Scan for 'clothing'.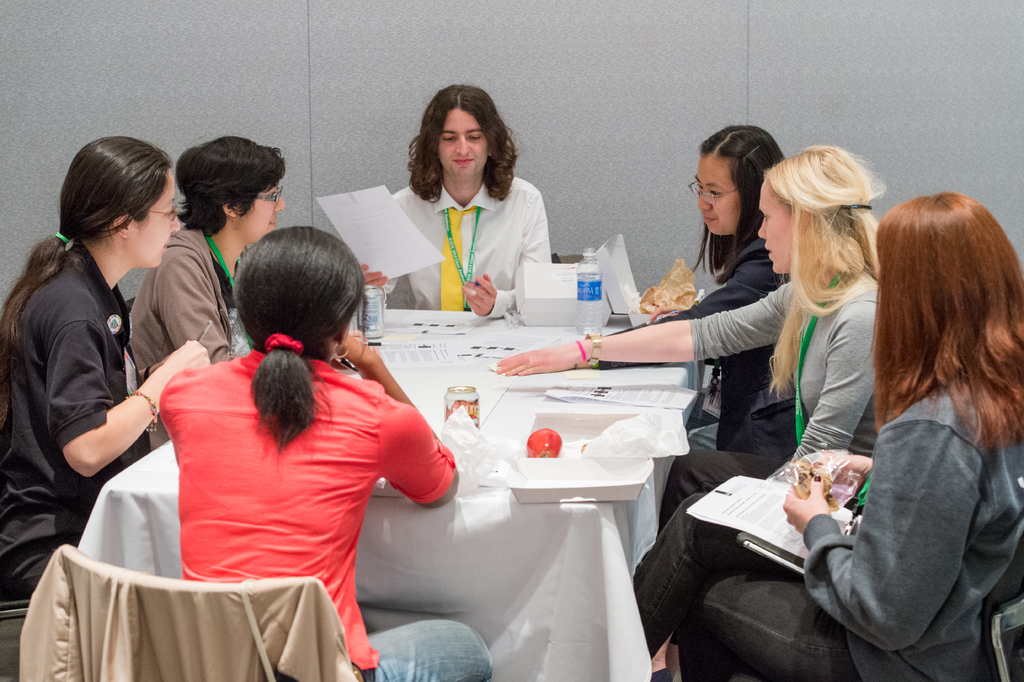
Scan result: bbox=[656, 274, 891, 536].
